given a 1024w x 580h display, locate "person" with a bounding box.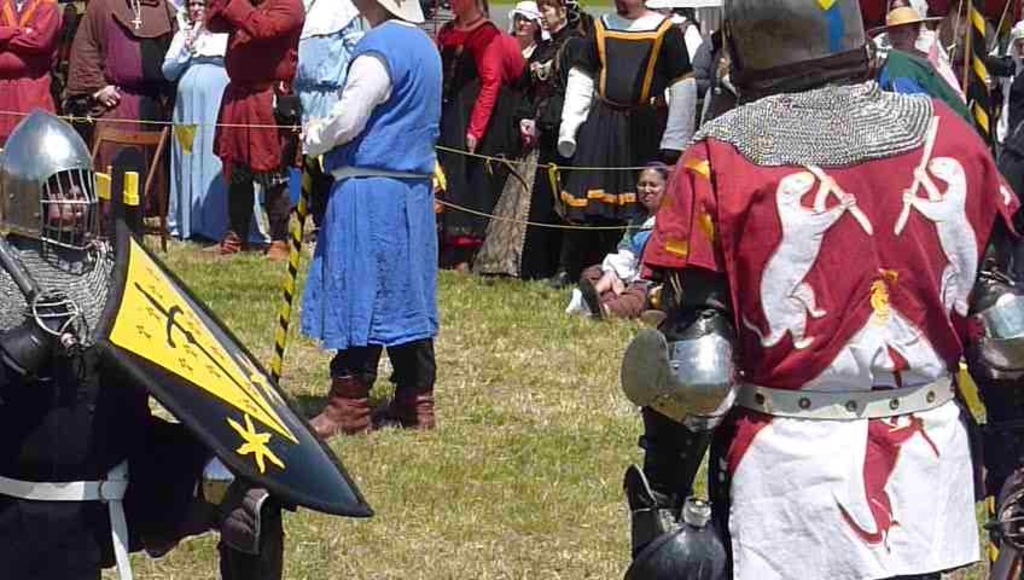
Located: [x1=600, y1=0, x2=1023, y2=579].
